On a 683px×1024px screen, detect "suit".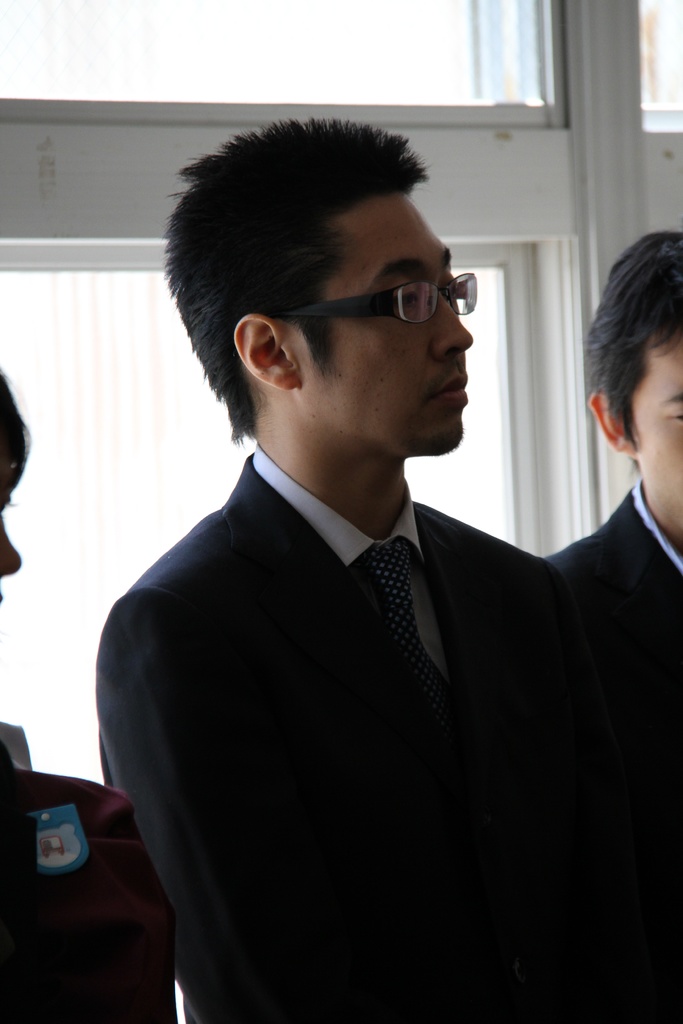
region(0, 750, 177, 1023).
